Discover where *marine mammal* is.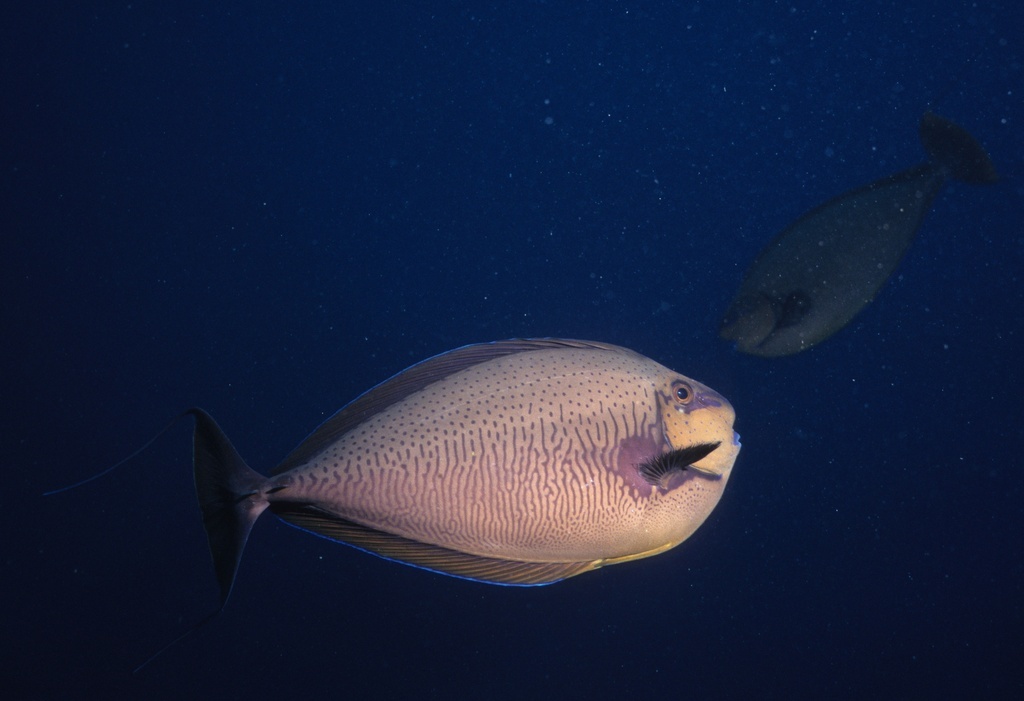
Discovered at bbox=(189, 401, 745, 623).
